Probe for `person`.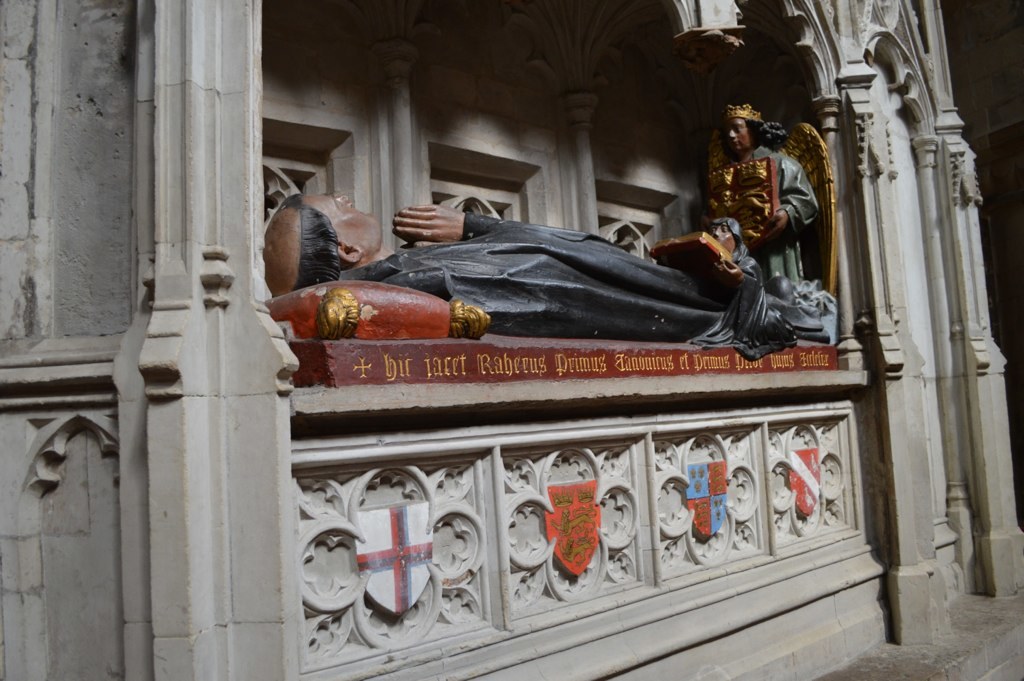
Probe result: select_region(679, 96, 849, 343).
